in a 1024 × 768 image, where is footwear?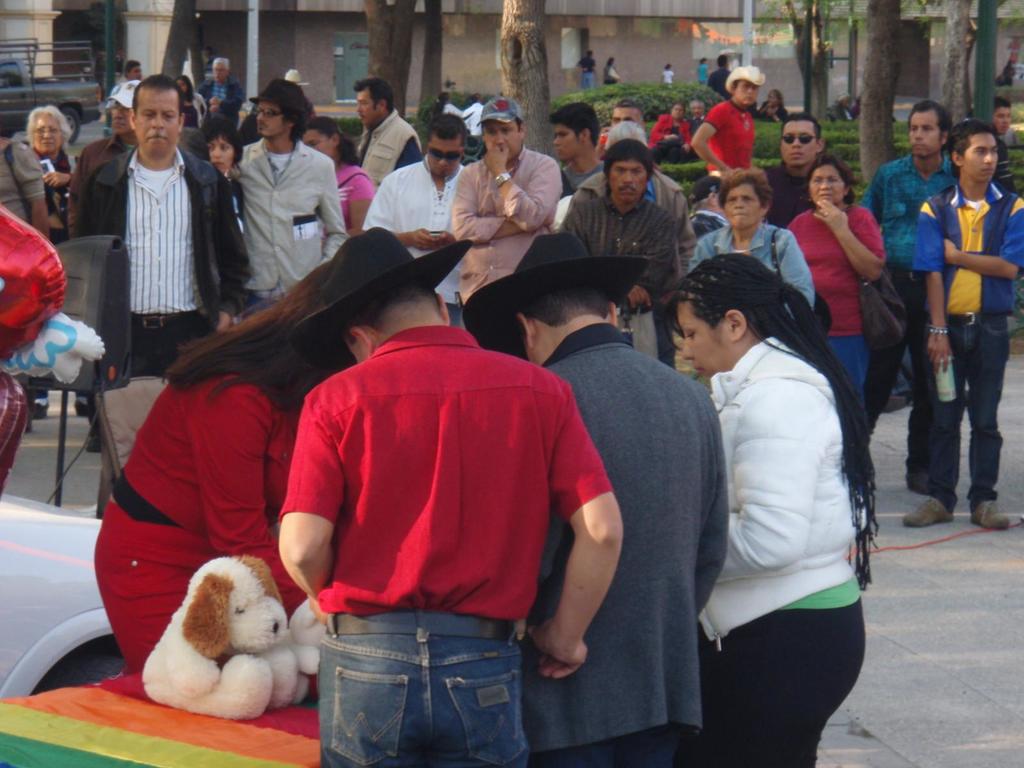
bbox(906, 497, 950, 529).
